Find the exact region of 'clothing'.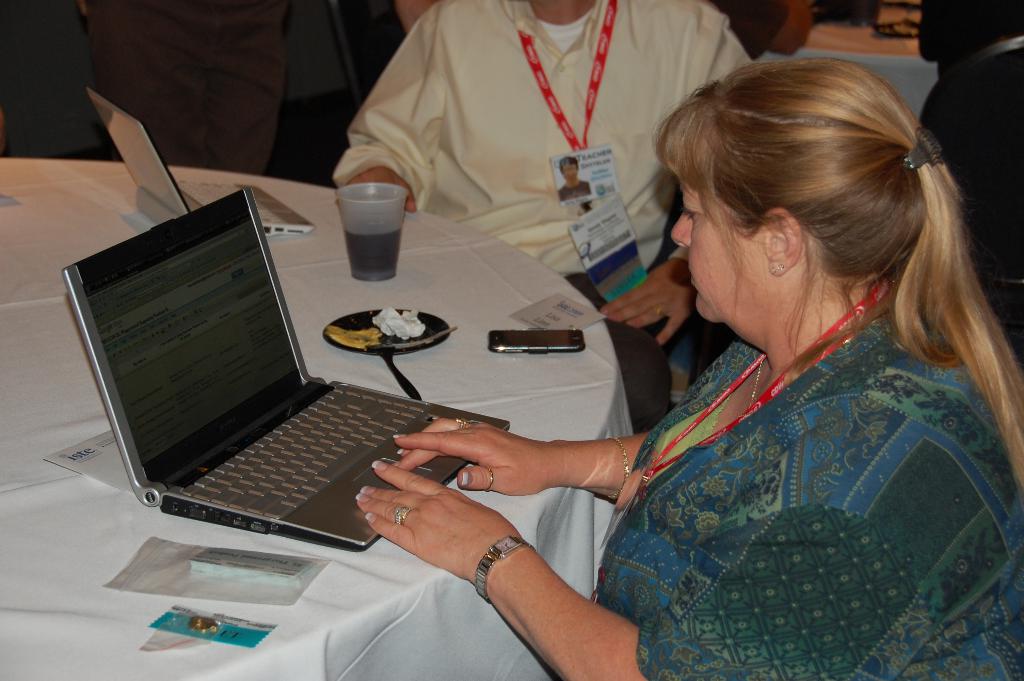
Exact region: (604,239,1018,680).
